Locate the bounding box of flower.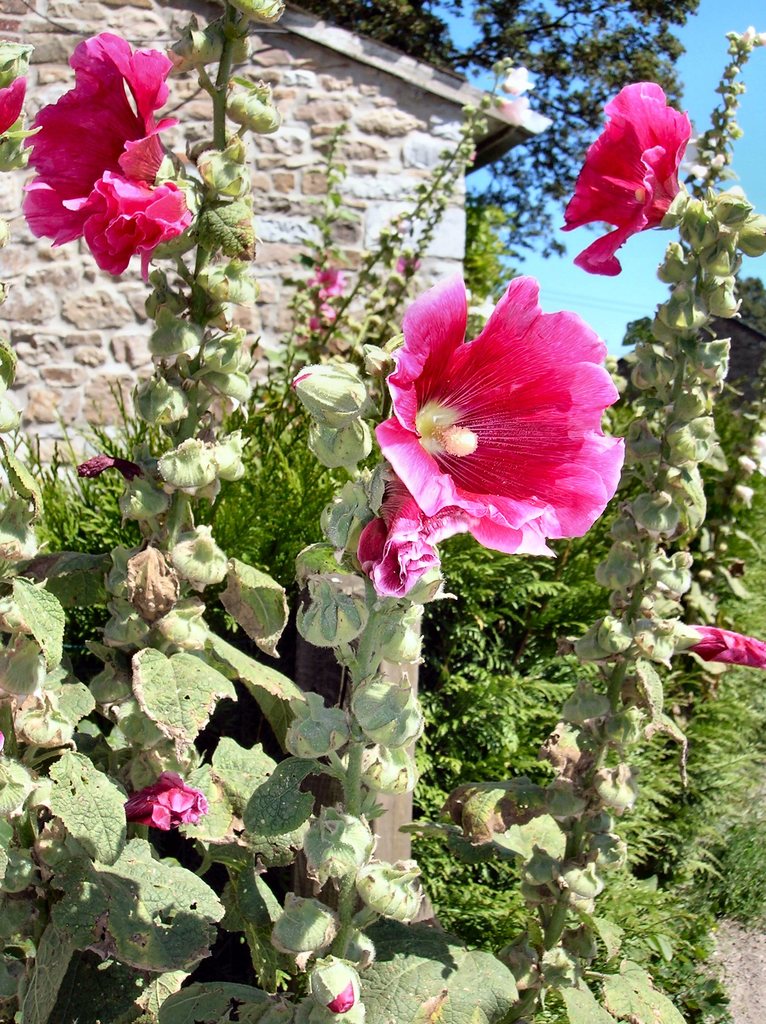
Bounding box: 557/77/690/273.
